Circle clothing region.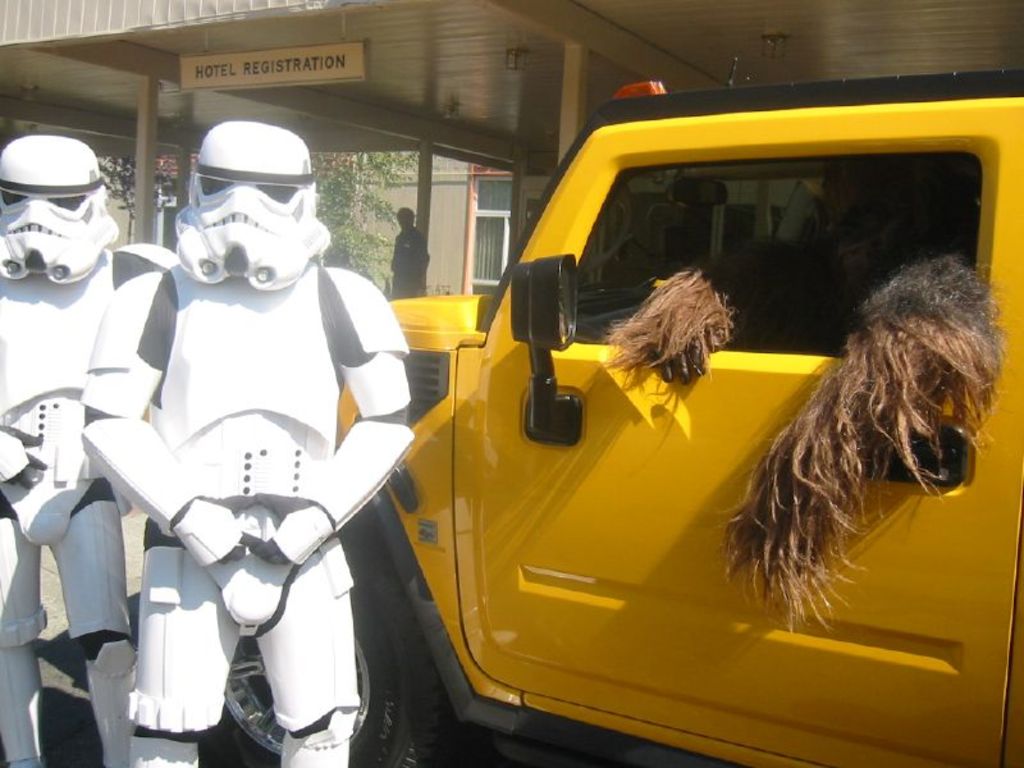
Region: l=389, t=221, r=433, b=296.
